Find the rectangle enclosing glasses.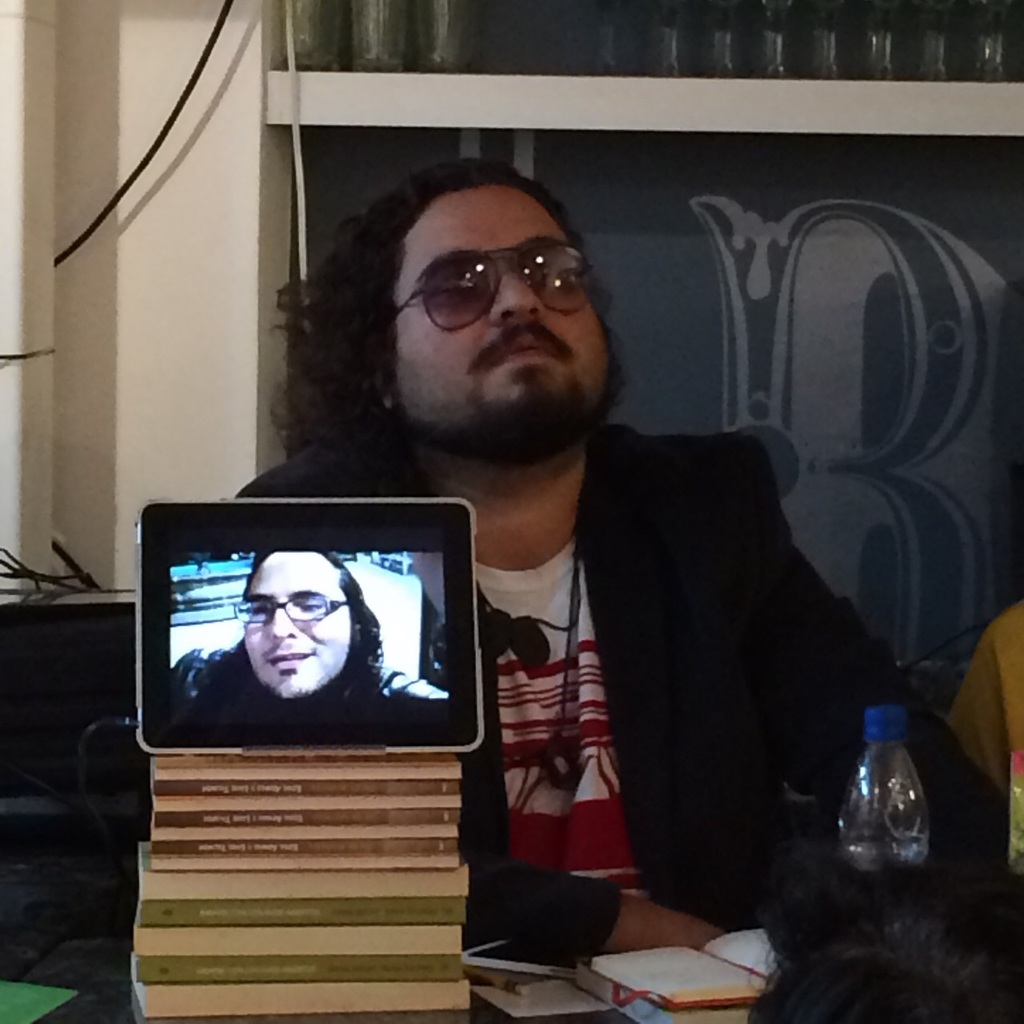
bbox(231, 589, 350, 626).
